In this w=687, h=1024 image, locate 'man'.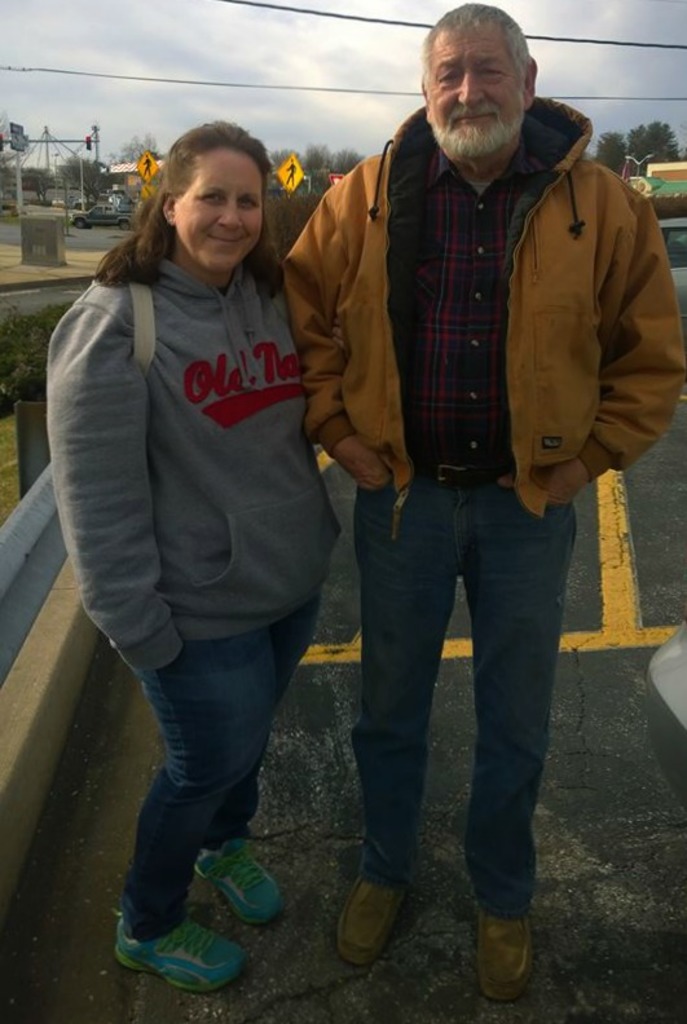
Bounding box: (263,14,657,824).
